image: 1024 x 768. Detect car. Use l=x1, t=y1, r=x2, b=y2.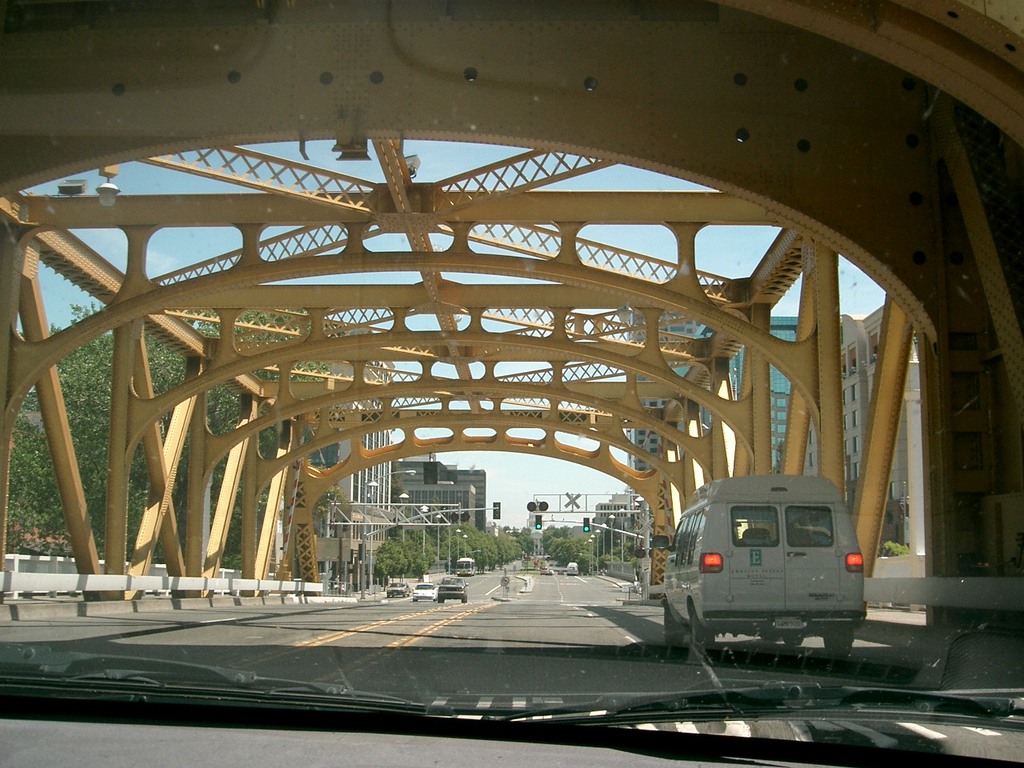
l=411, t=584, r=439, b=604.
